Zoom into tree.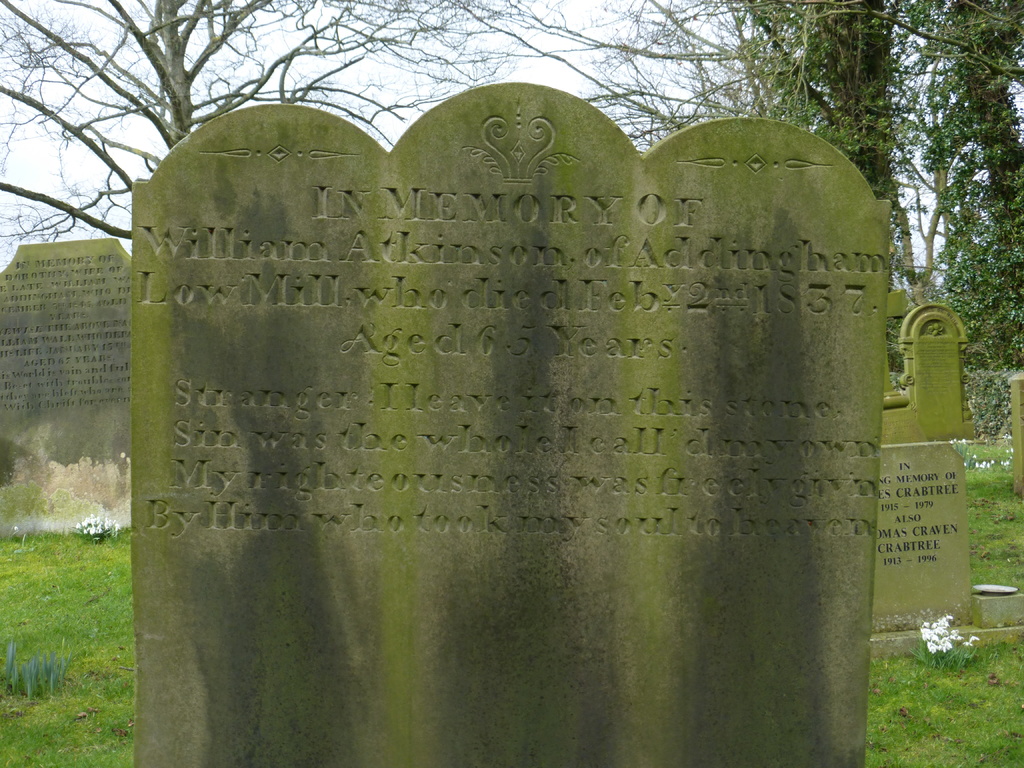
Zoom target: <box>0,0,579,270</box>.
